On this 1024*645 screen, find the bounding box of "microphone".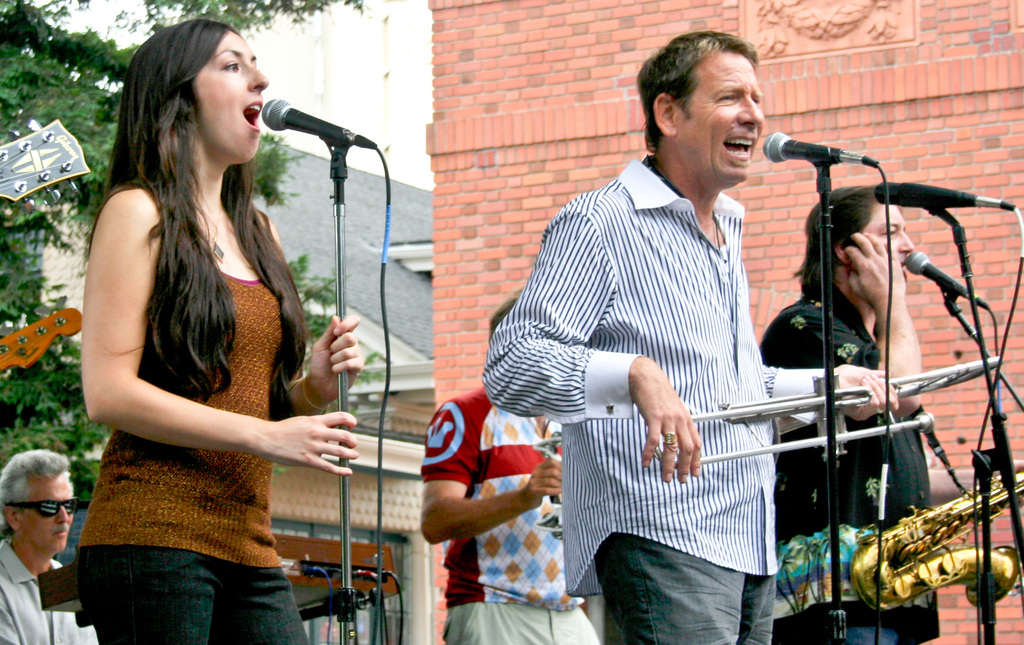
Bounding box: [left=240, top=87, right=348, bottom=154].
